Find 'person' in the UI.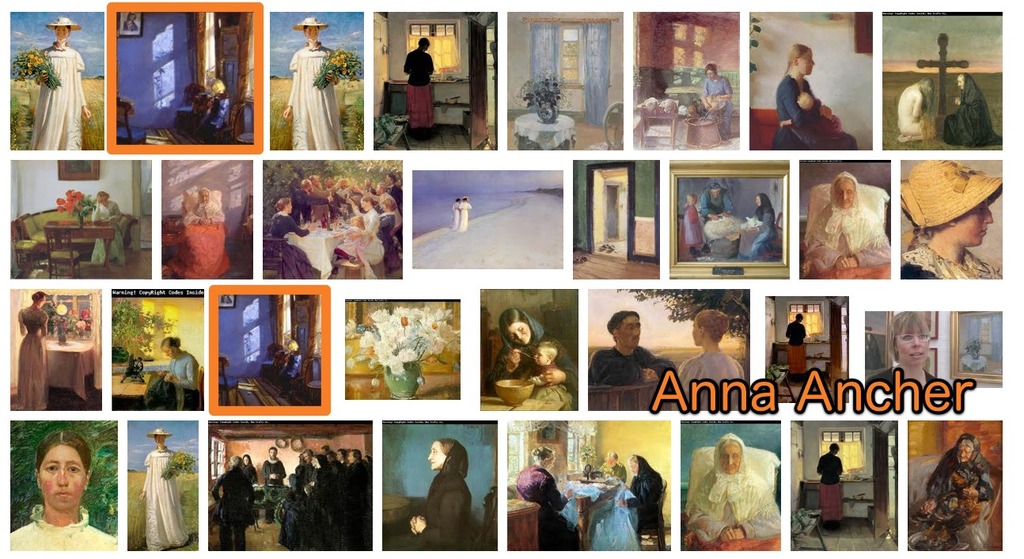
UI element at {"left": 453, "top": 198, "right": 462, "bottom": 234}.
